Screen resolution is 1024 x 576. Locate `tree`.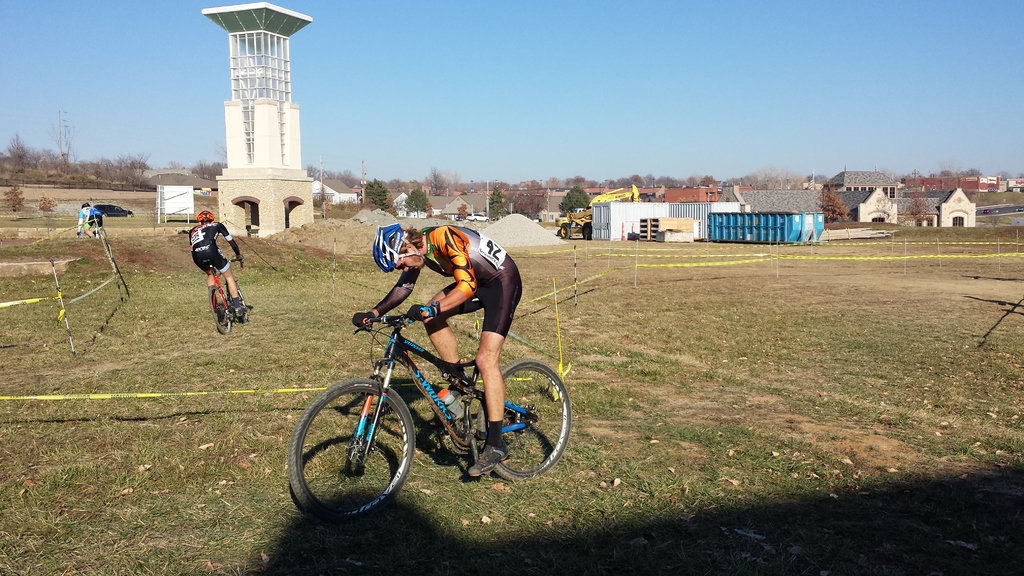
bbox=[559, 186, 592, 213].
